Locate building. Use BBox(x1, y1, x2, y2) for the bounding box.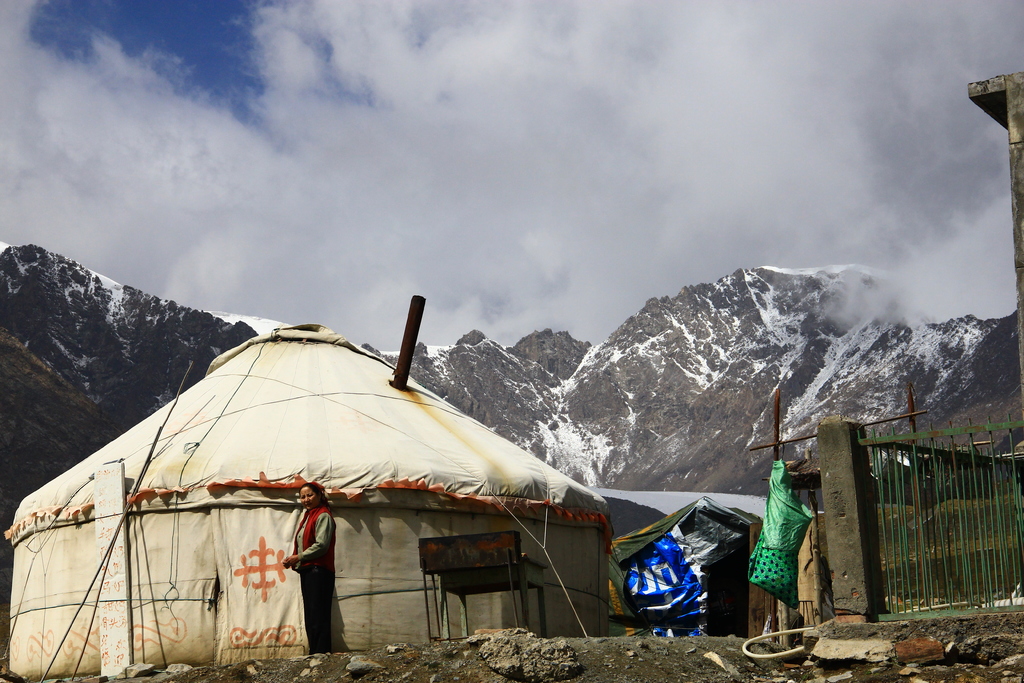
BBox(5, 327, 606, 666).
